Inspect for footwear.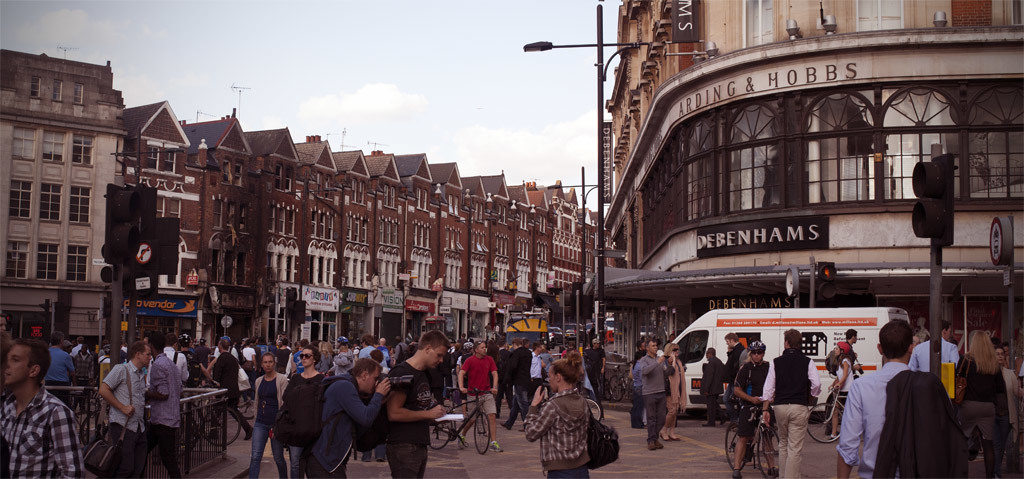
Inspection: {"x1": 500, "y1": 421, "x2": 508, "y2": 430}.
